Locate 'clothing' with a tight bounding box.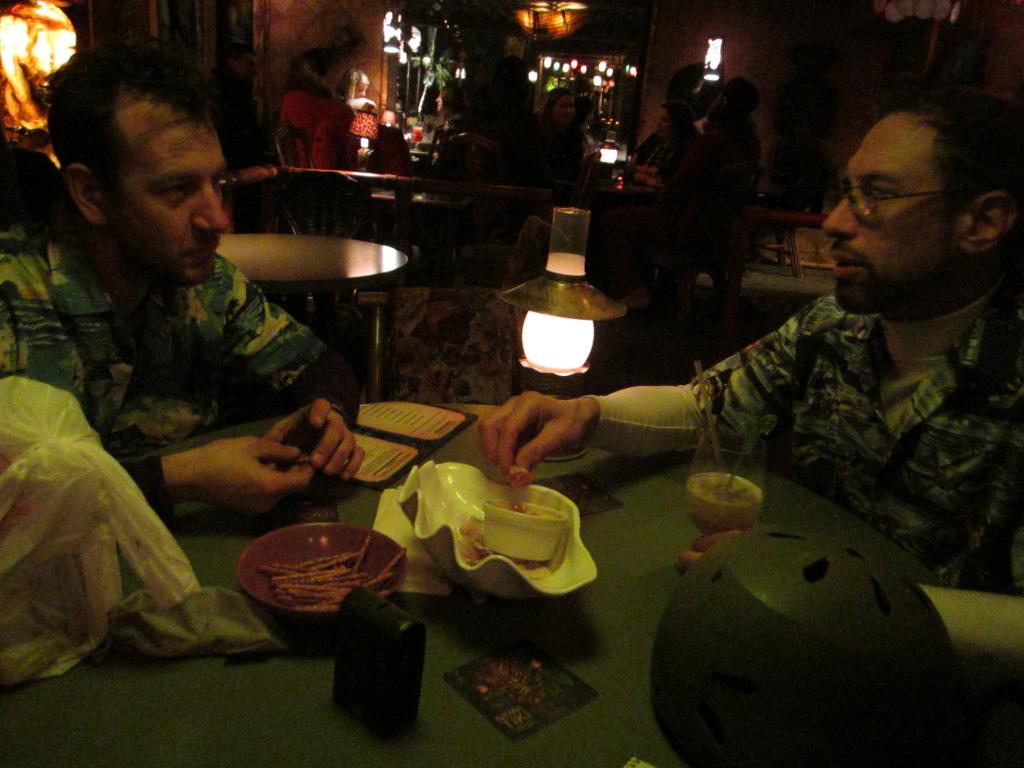
box=[634, 101, 694, 187].
